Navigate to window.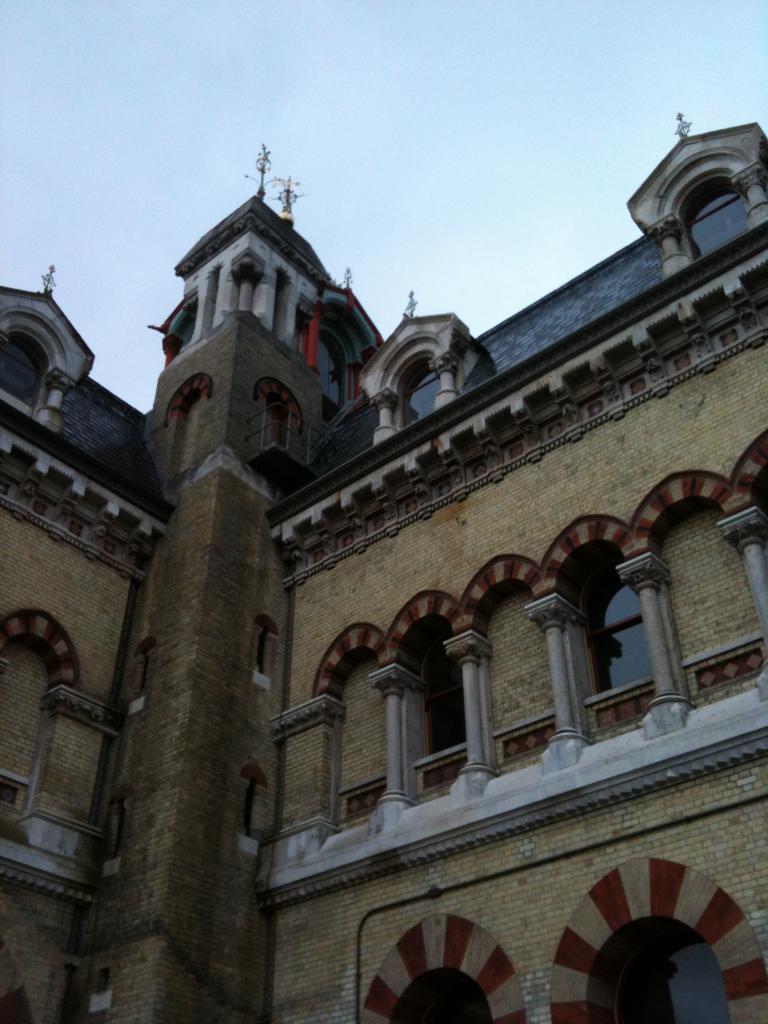
Navigation target: <region>395, 356, 445, 439</region>.
